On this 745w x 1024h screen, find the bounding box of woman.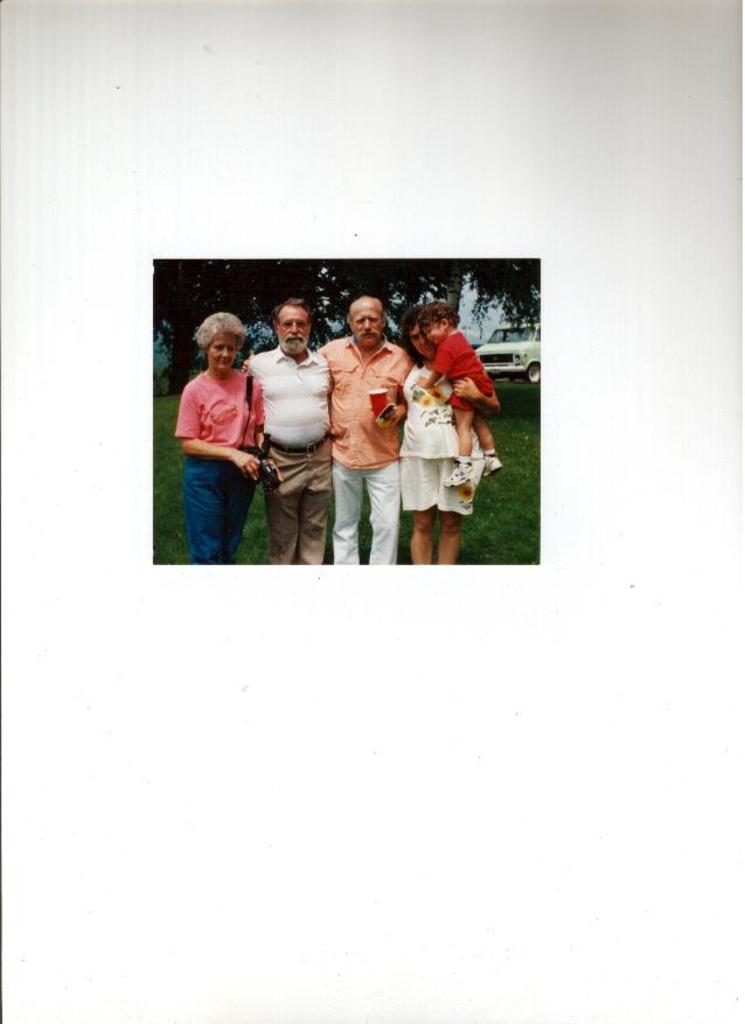
Bounding box: <region>399, 308, 487, 564</region>.
